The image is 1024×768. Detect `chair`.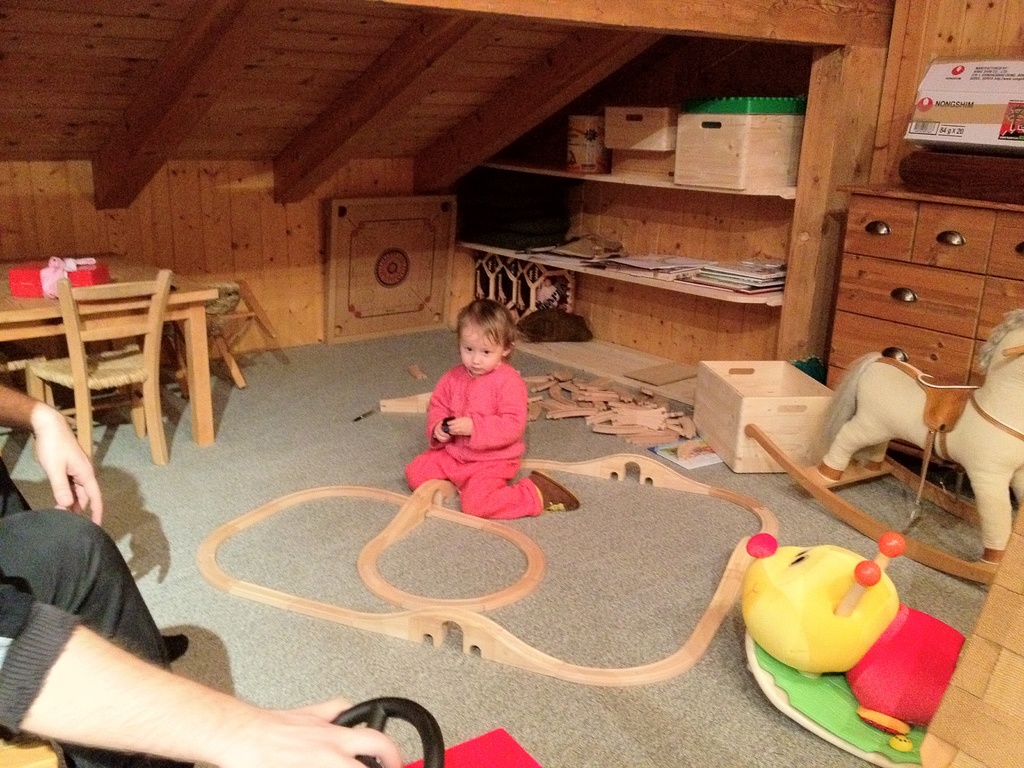
Detection: crop(25, 267, 170, 476).
